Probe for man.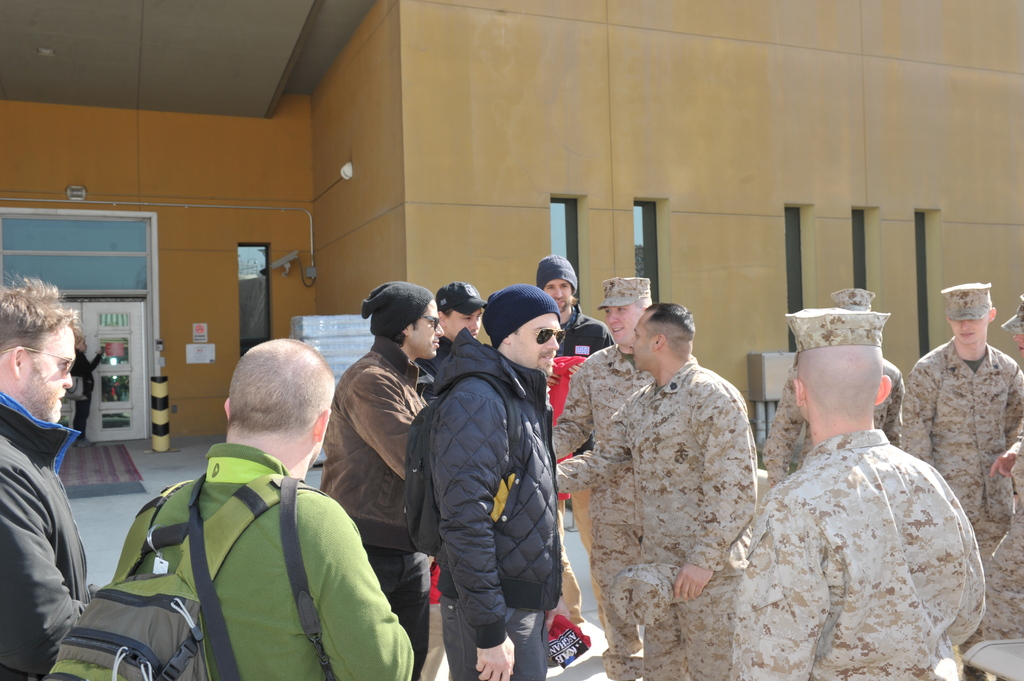
Probe result: [409,284,582,680].
